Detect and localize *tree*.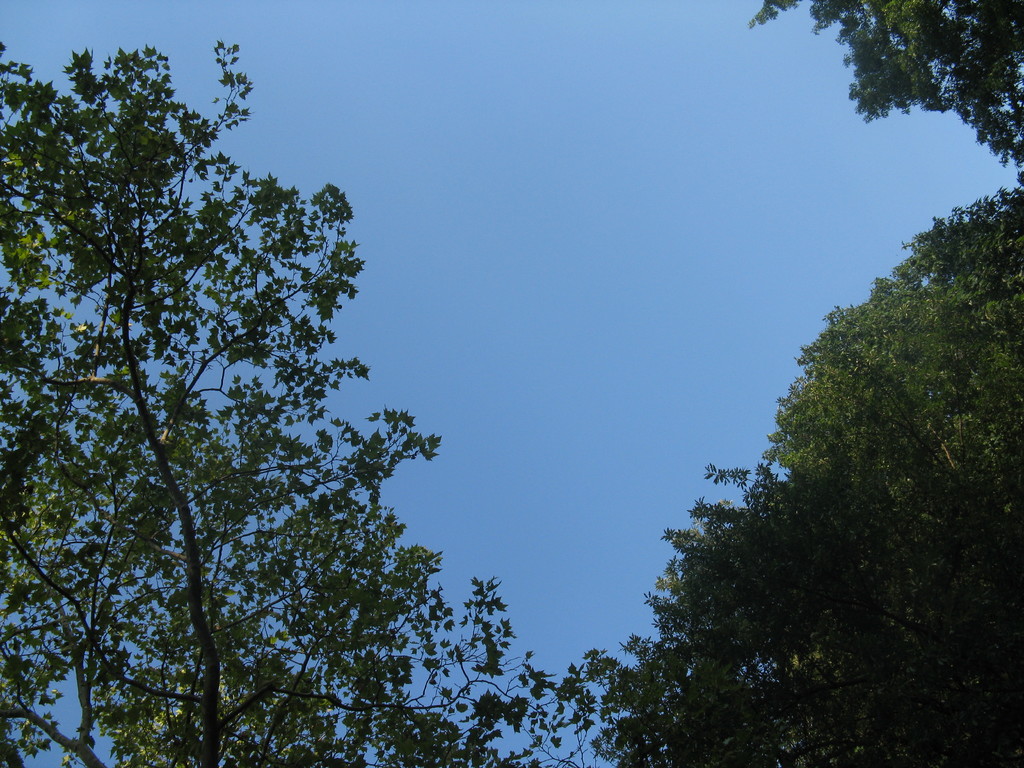
Localized at bbox=(0, 39, 604, 767).
